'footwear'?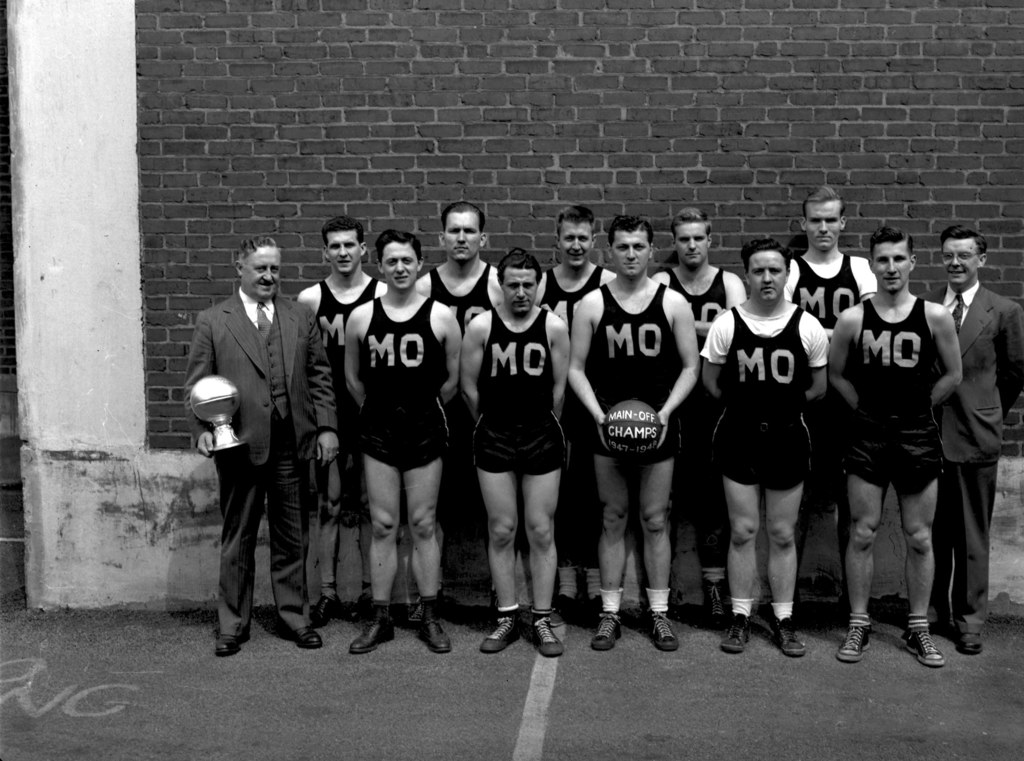
774,622,804,656
